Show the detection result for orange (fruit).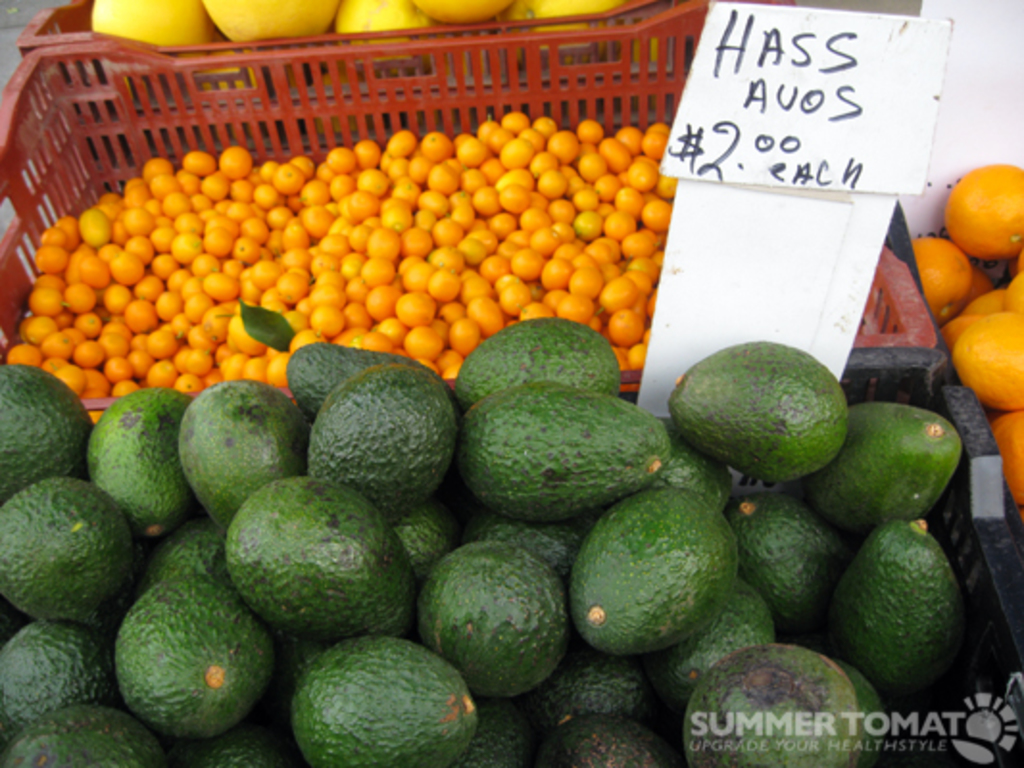
(x1=329, y1=288, x2=346, y2=319).
